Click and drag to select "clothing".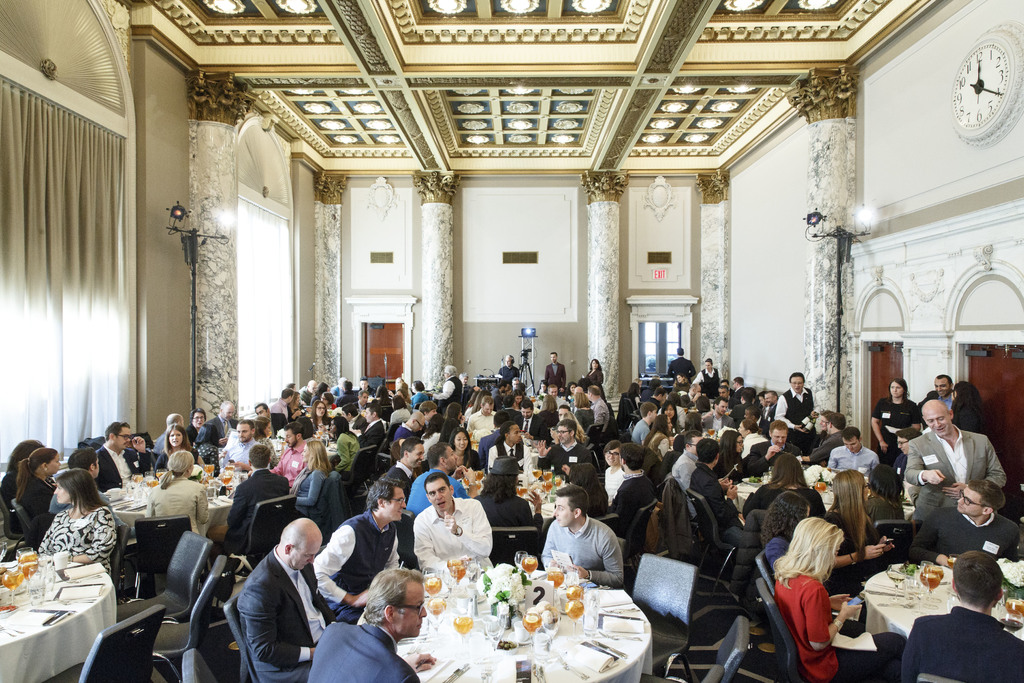
Selection: [35,508,119,577].
